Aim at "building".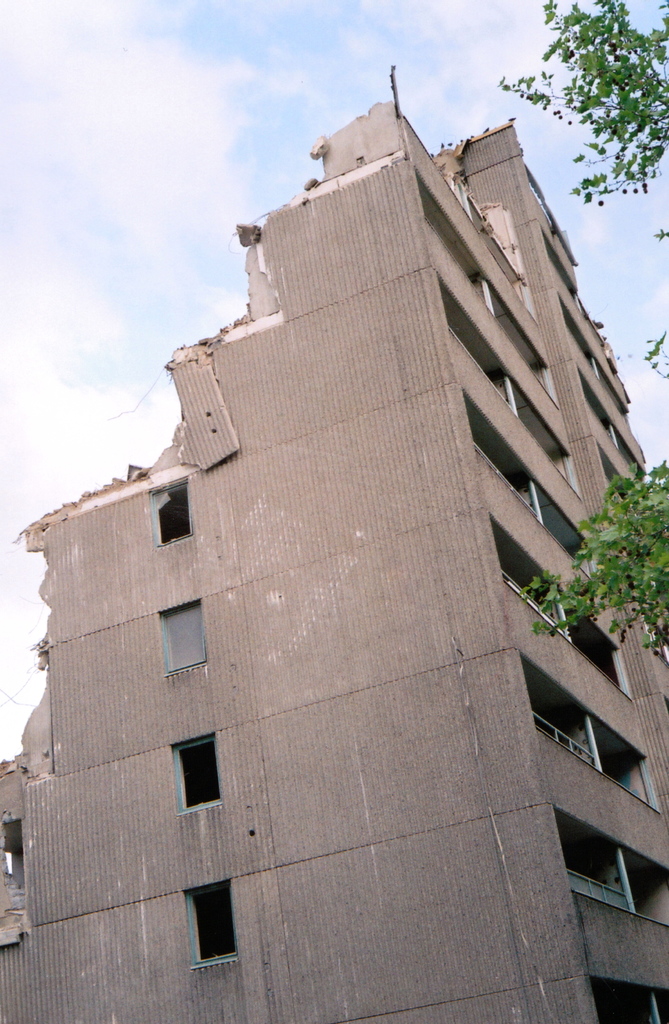
Aimed at bbox=[1, 65, 668, 1023].
